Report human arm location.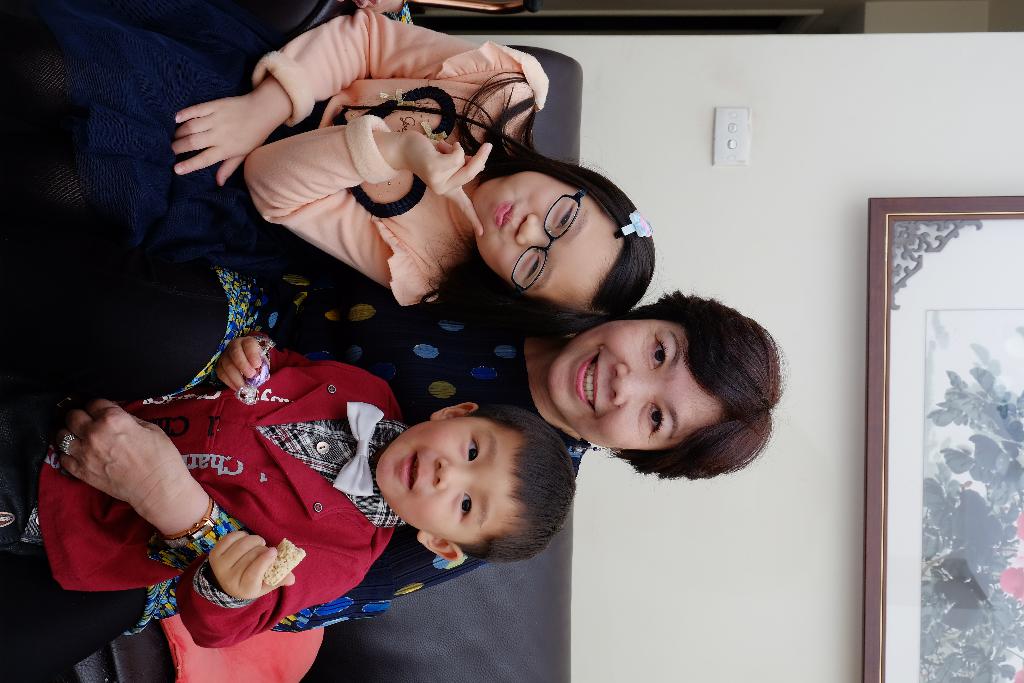
Report: (left=207, top=324, right=385, bottom=403).
